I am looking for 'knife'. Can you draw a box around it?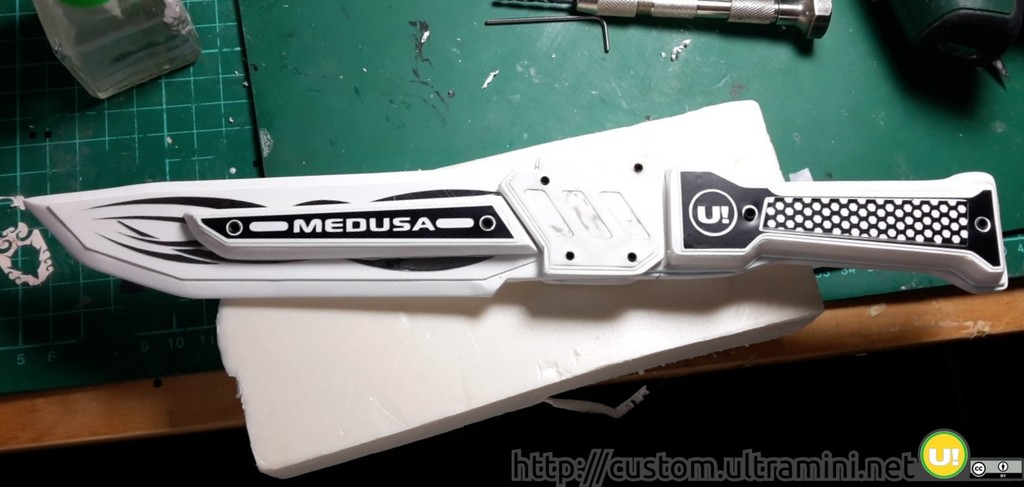
Sure, the bounding box is (13, 167, 1007, 306).
